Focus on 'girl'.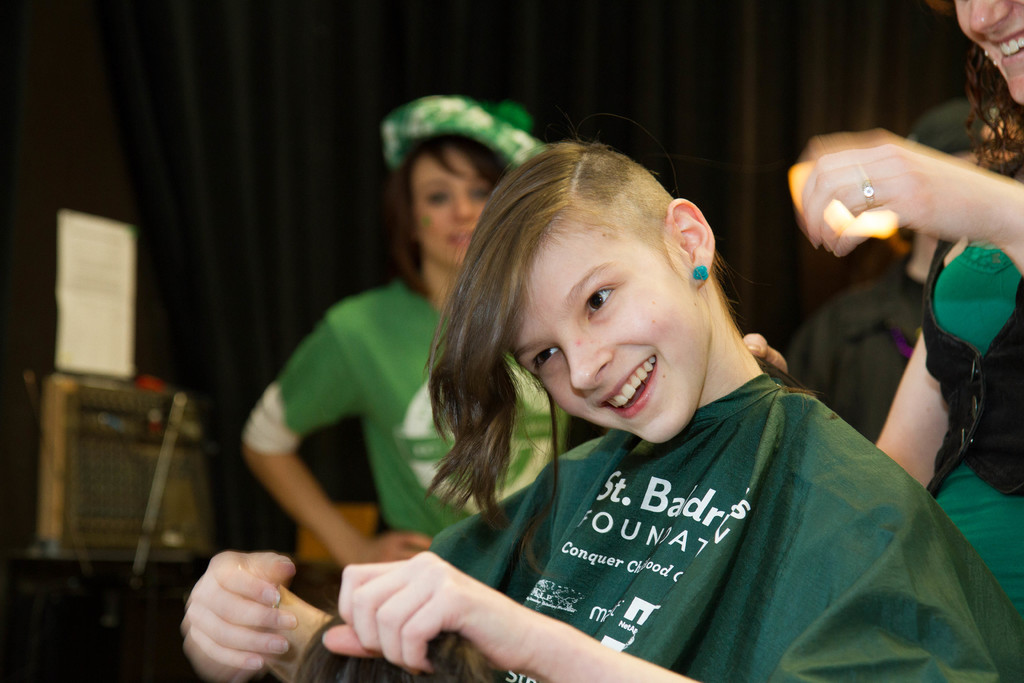
Focused at (180, 113, 1023, 682).
